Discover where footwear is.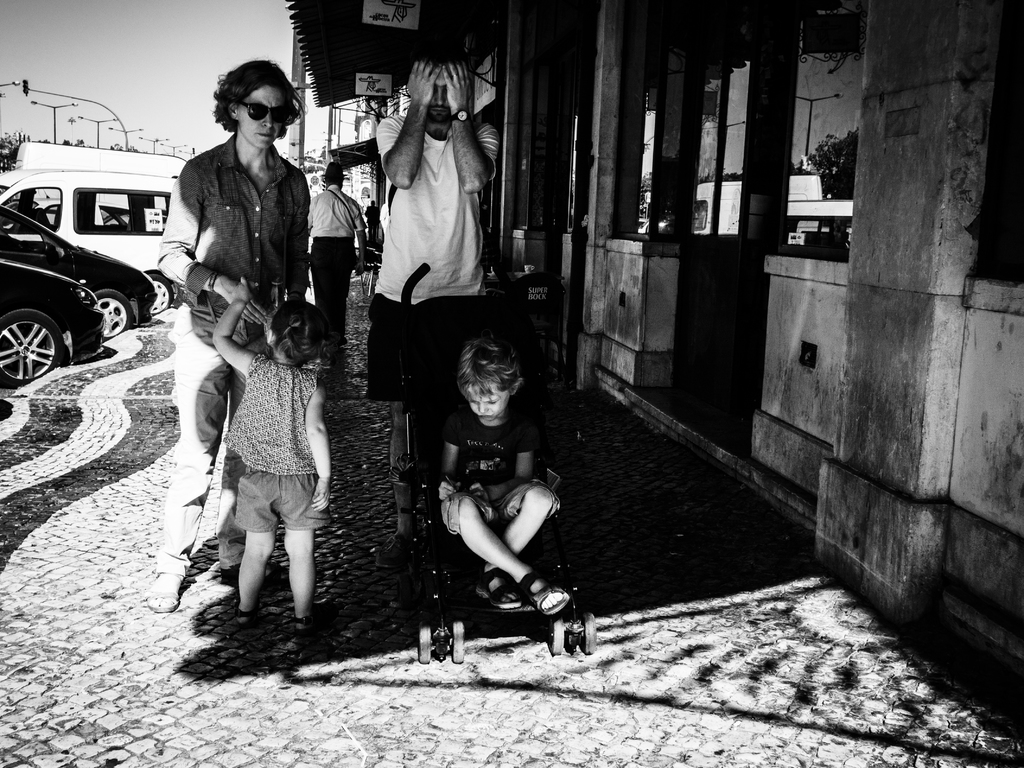
Discovered at box=[477, 584, 524, 609].
